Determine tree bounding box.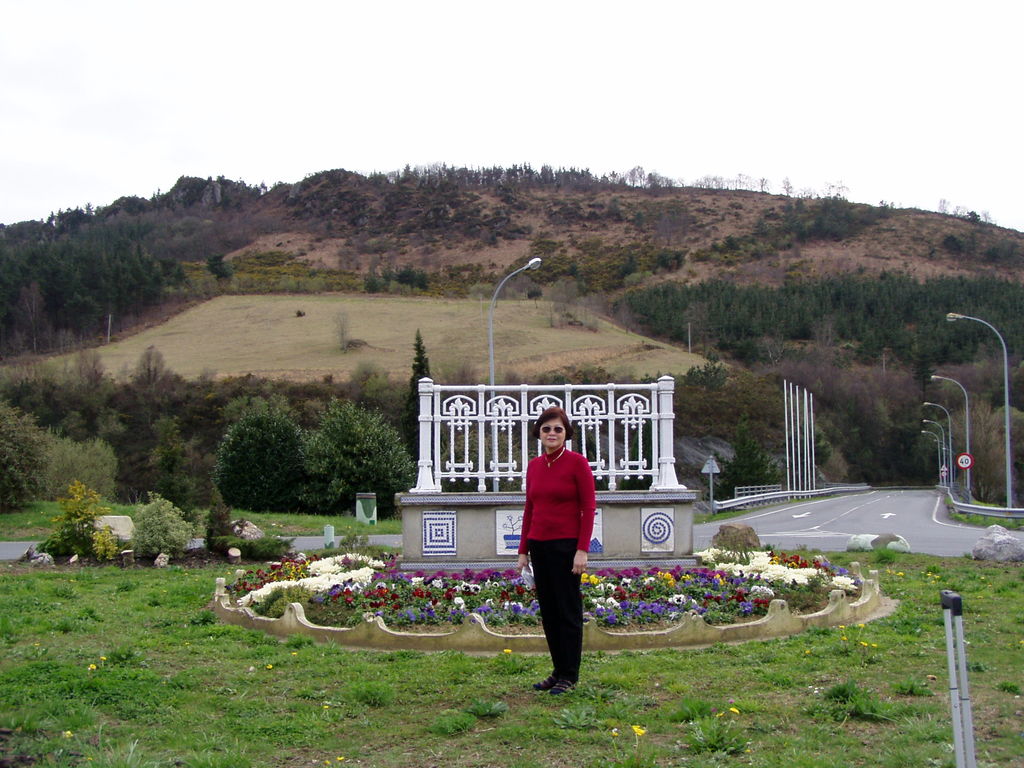
Determined: bbox(0, 335, 408, 460).
